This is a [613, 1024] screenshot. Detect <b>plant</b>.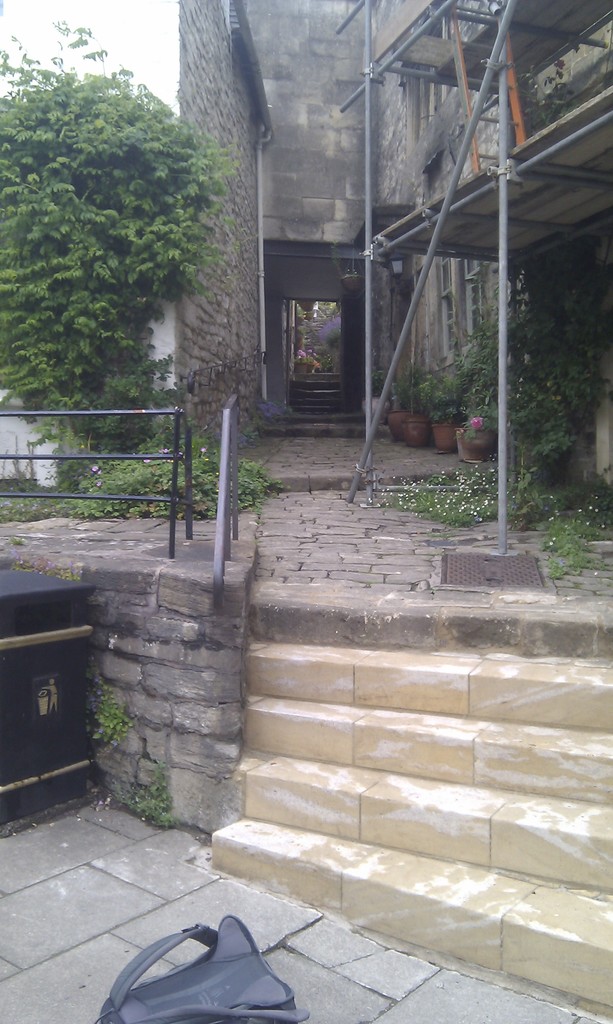
bbox=[24, 346, 159, 468].
